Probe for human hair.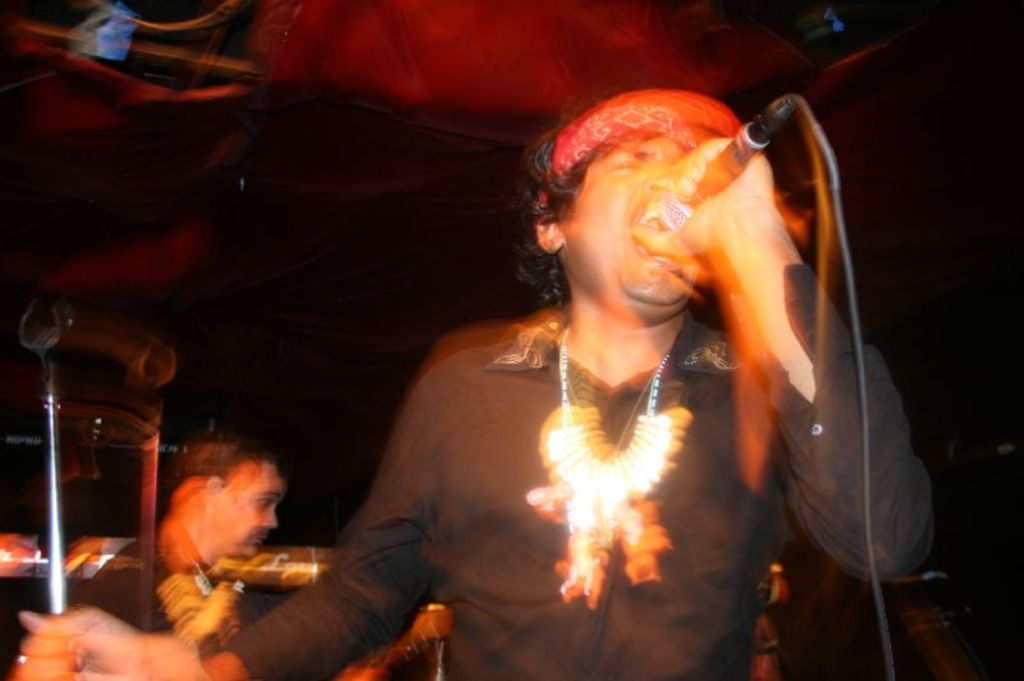
Probe result: bbox(174, 429, 292, 492).
